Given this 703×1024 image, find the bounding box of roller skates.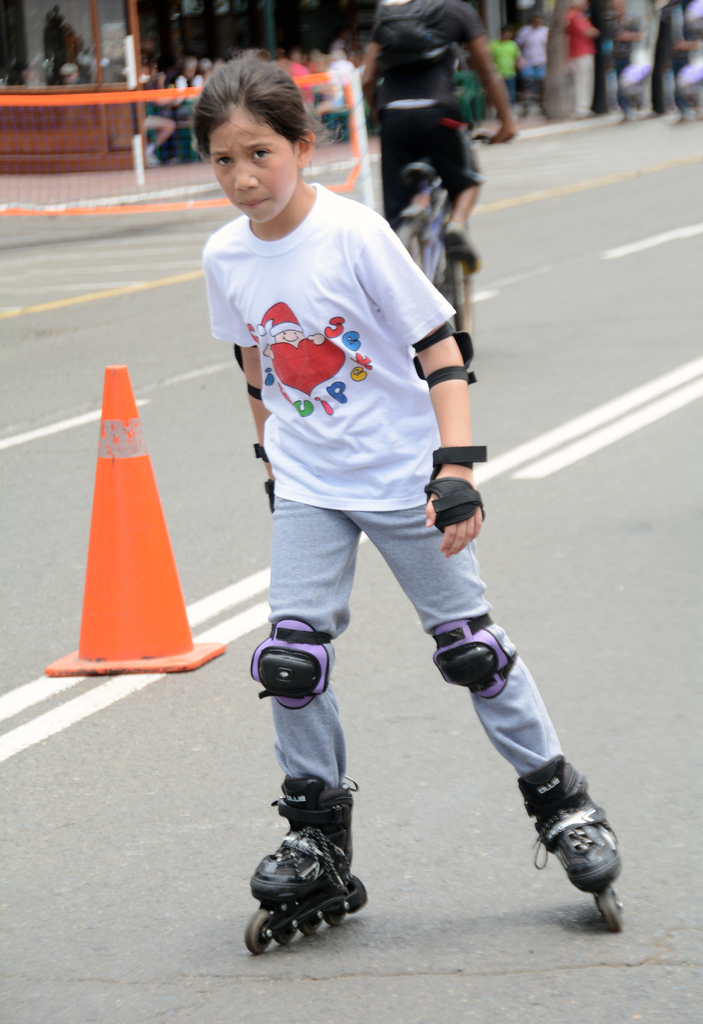
518 753 626 934.
